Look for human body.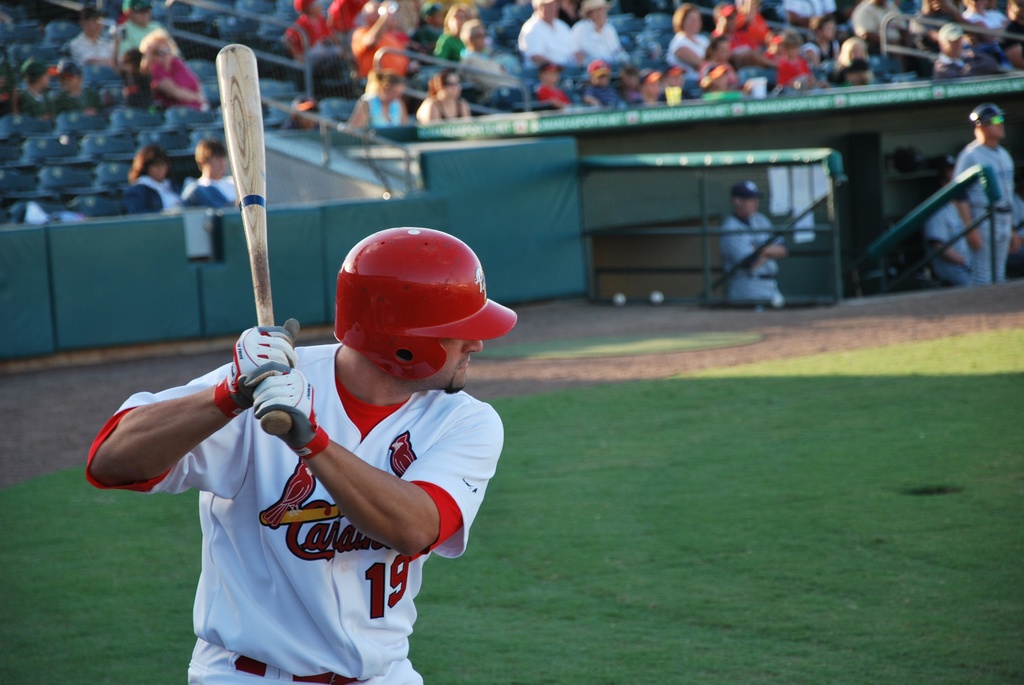
Found: BBox(850, 0, 909, 47).
